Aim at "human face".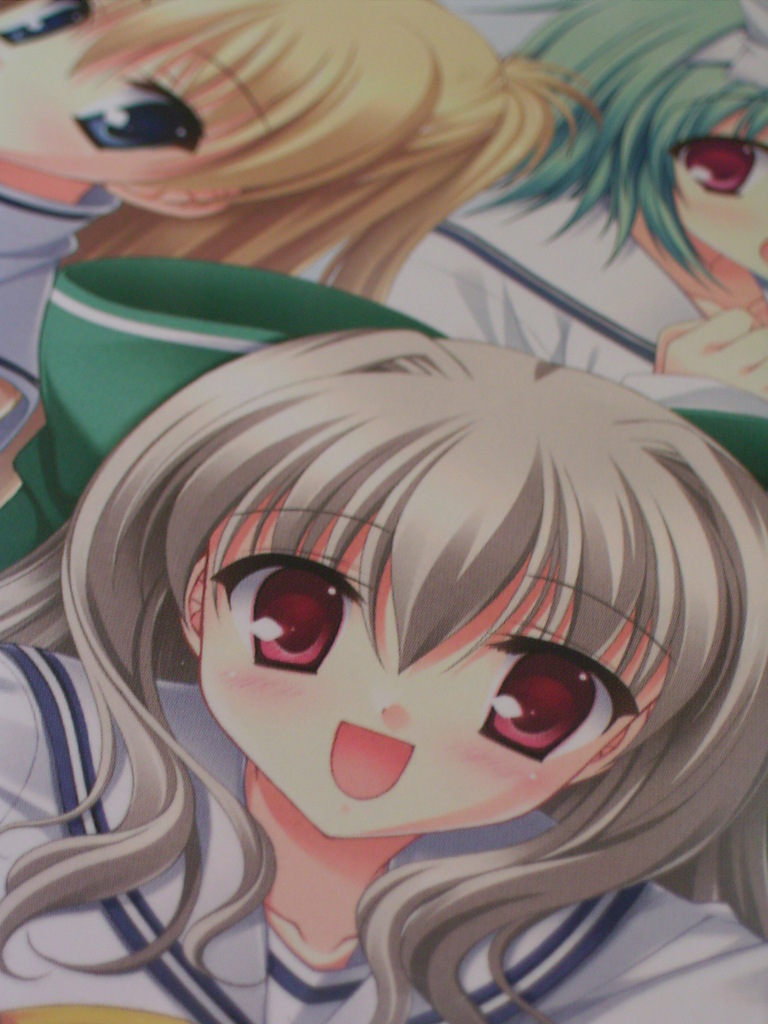
Aimed at x1=193, y1=515, x2=673, y2=844.
